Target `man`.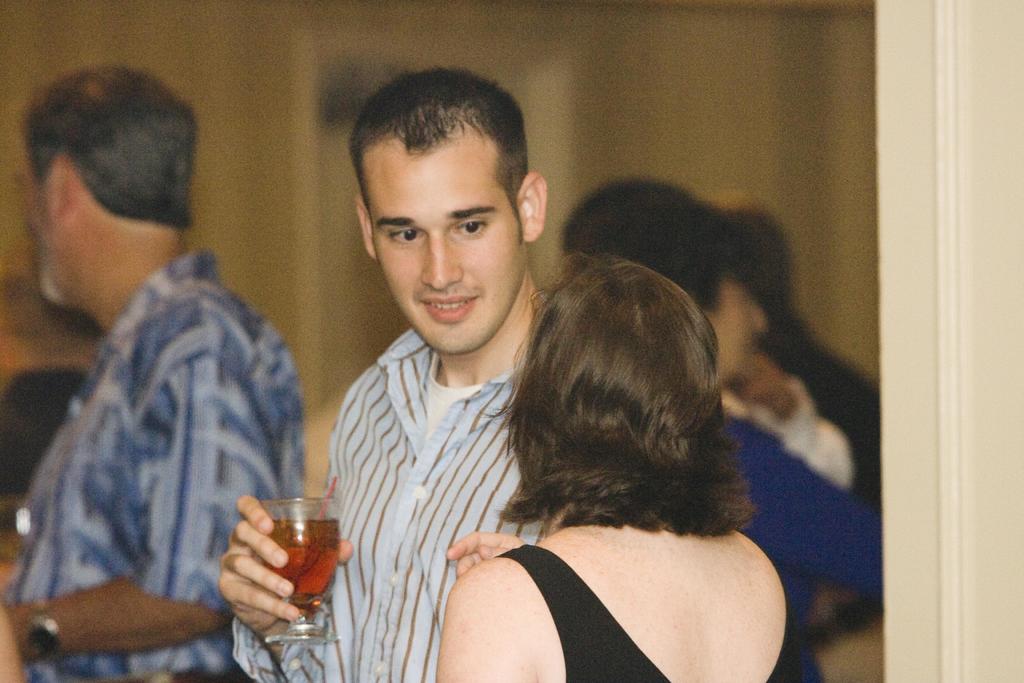
Target region: (558, 179, 888, 682).
